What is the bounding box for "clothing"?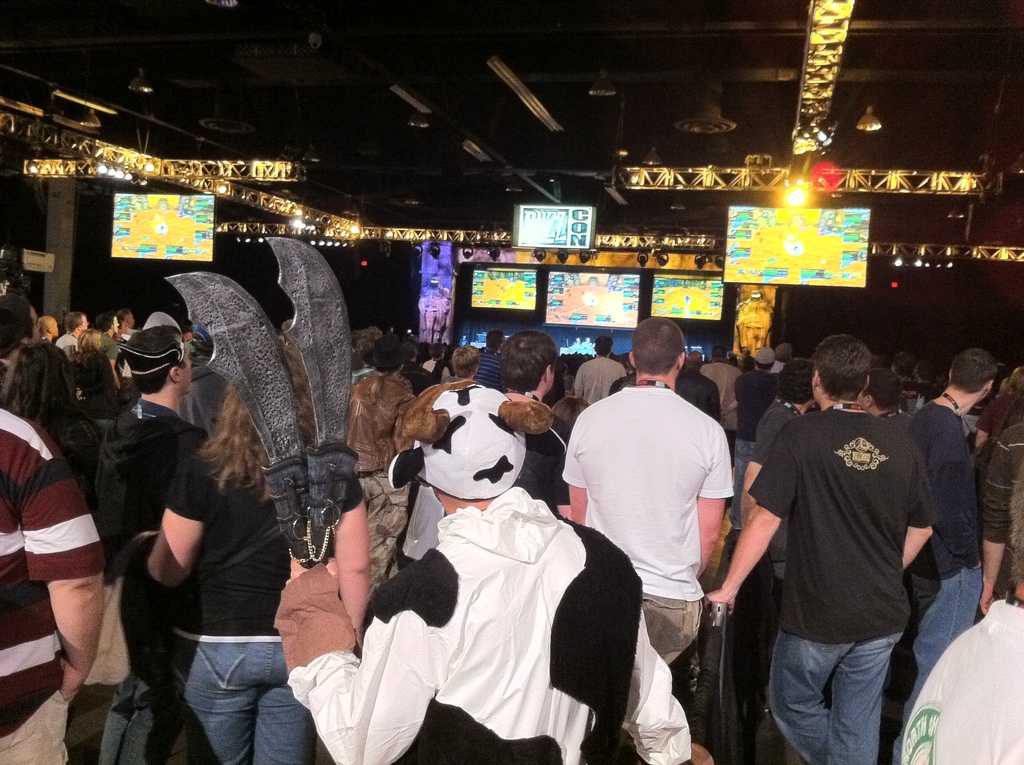
left=477, top=348, right=497, bottom=392.
